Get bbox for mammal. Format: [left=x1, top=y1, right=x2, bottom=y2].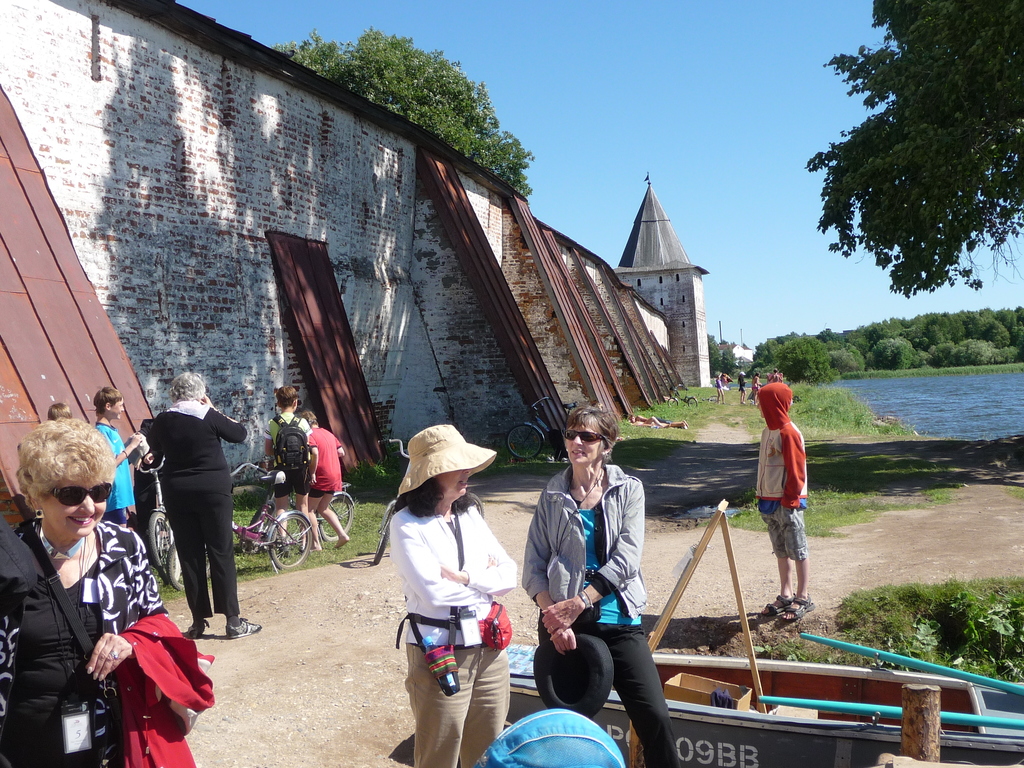
[left=755, top=379, right=815, bottom=621].
